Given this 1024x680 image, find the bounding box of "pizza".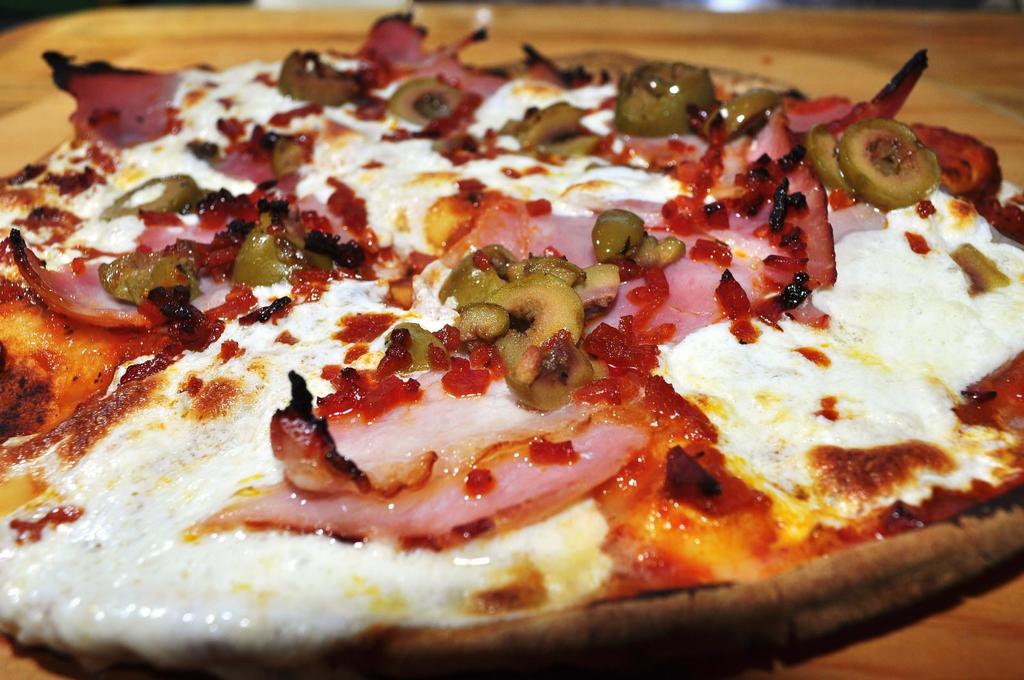
bbox=[9, 22, 1023, 661].
